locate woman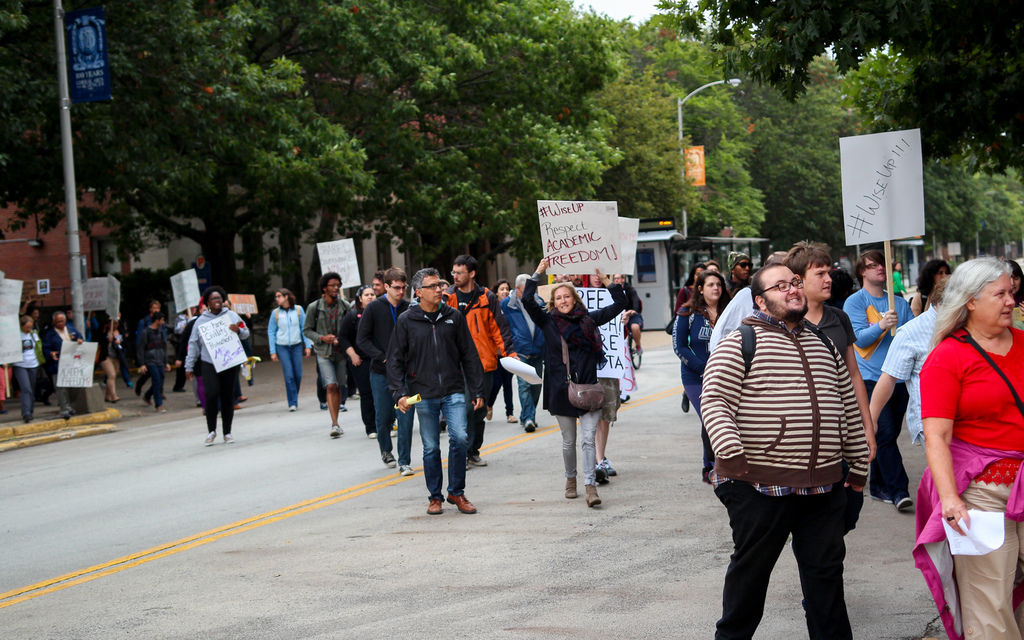
(890, 238, 1020, 630)
